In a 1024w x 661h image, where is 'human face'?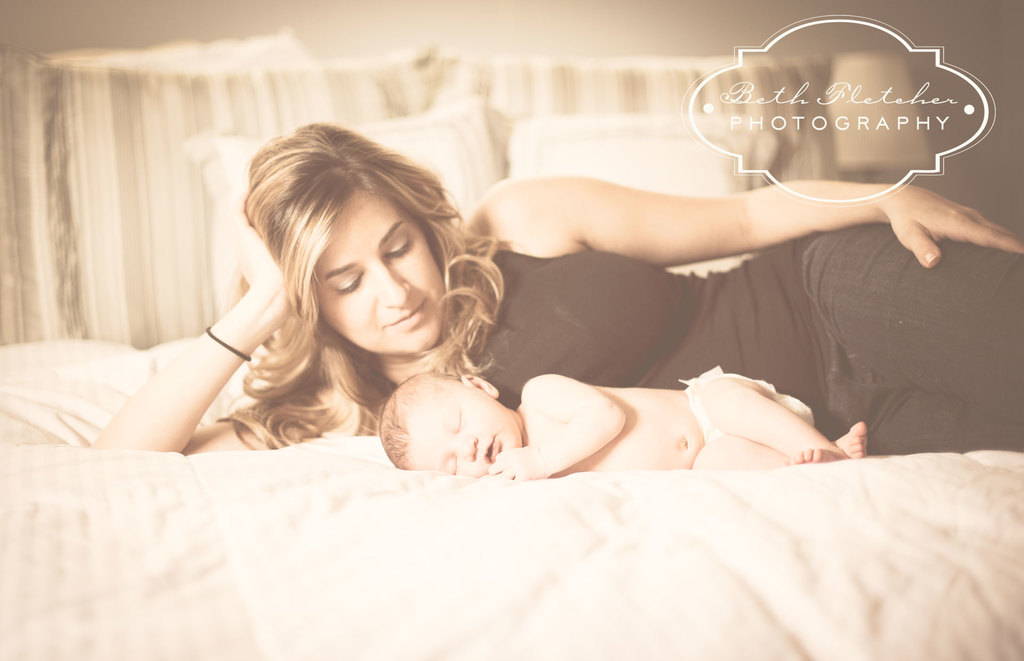
box=[412, 388, 524, 482].
